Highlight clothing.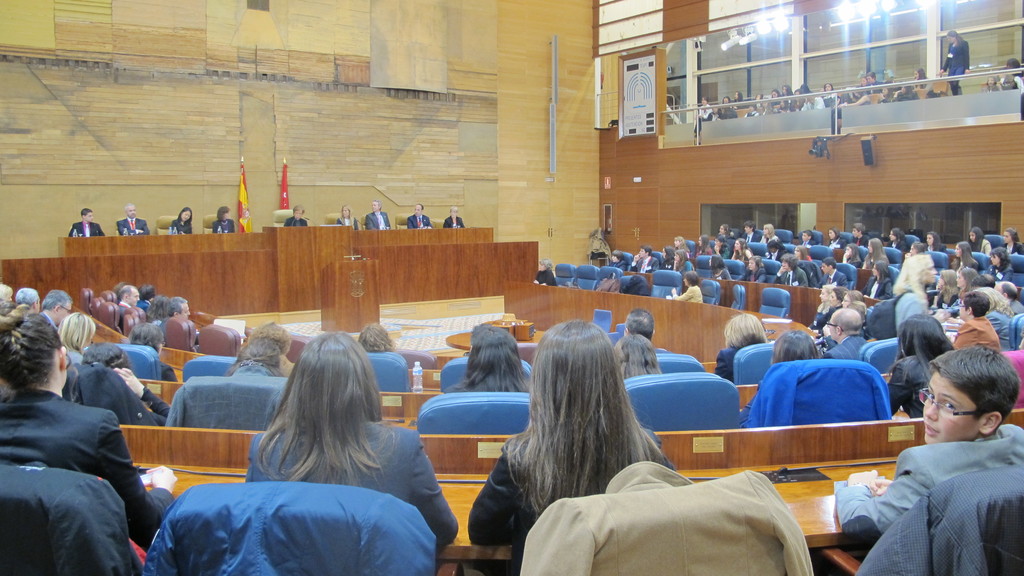
Highlighted region: box(861, 79, 878, 90).
